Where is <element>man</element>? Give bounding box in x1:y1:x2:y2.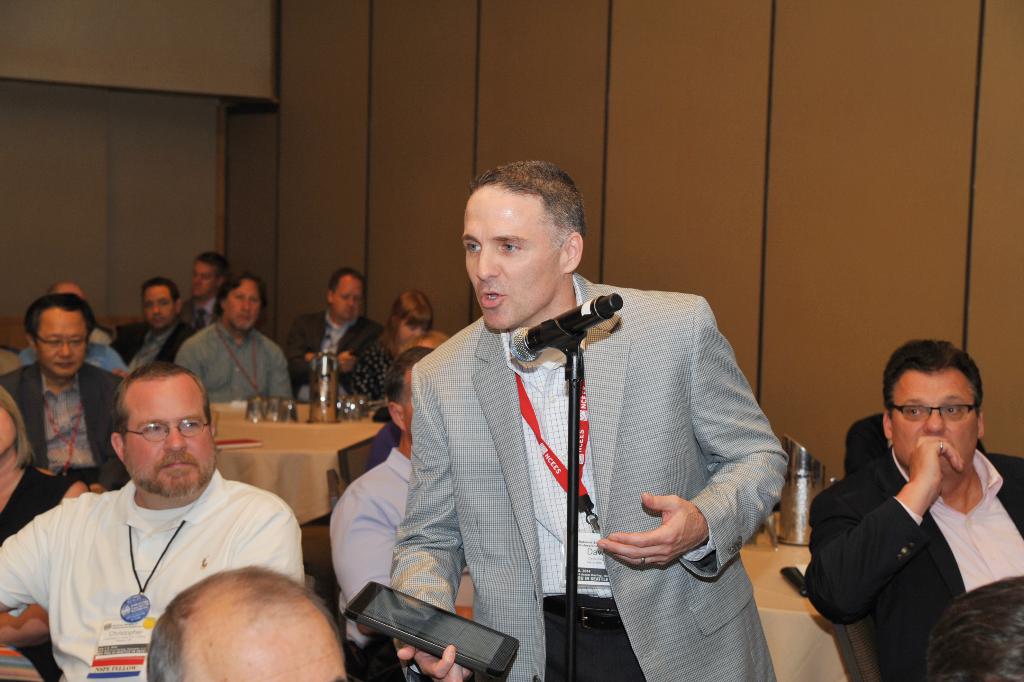
0:291:123:540.
